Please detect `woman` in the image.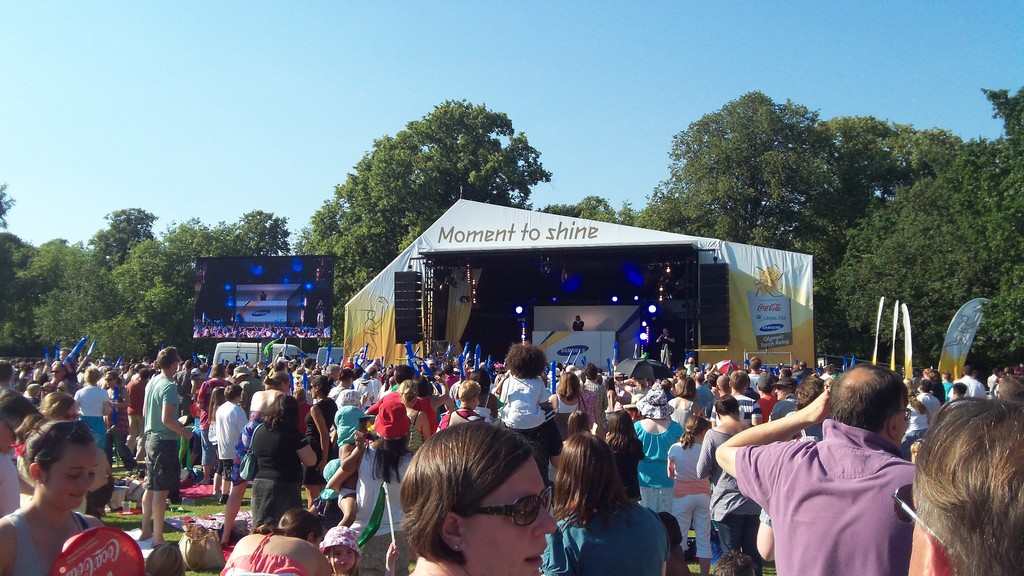
<region>333, 401, 438, 575</region>.
